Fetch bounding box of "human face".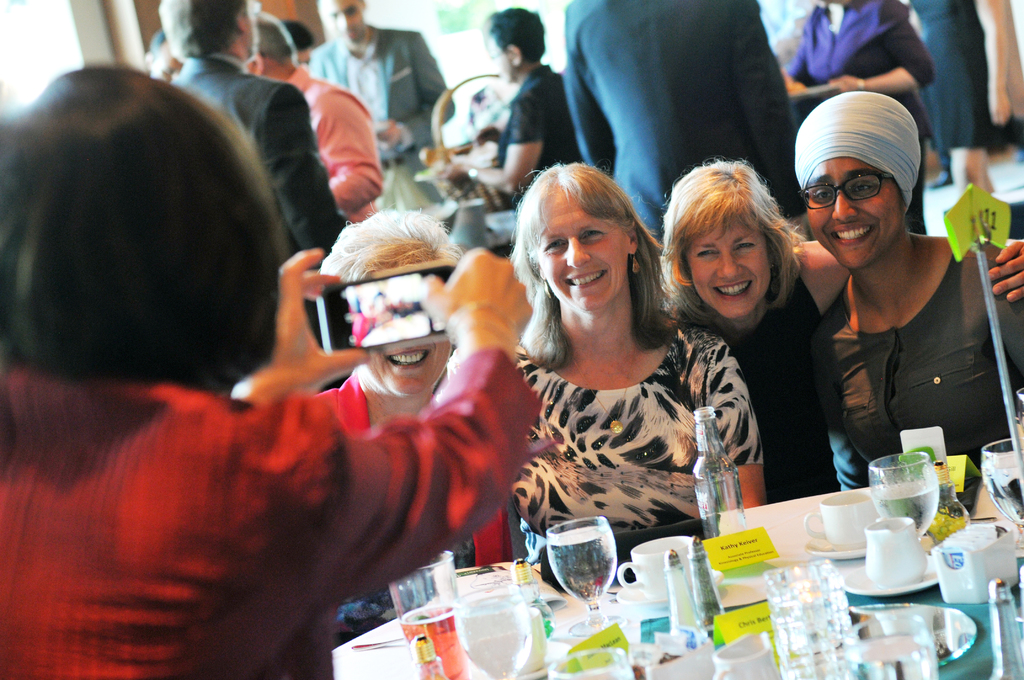
Bbox: crop(319, 0, 365, 51).
